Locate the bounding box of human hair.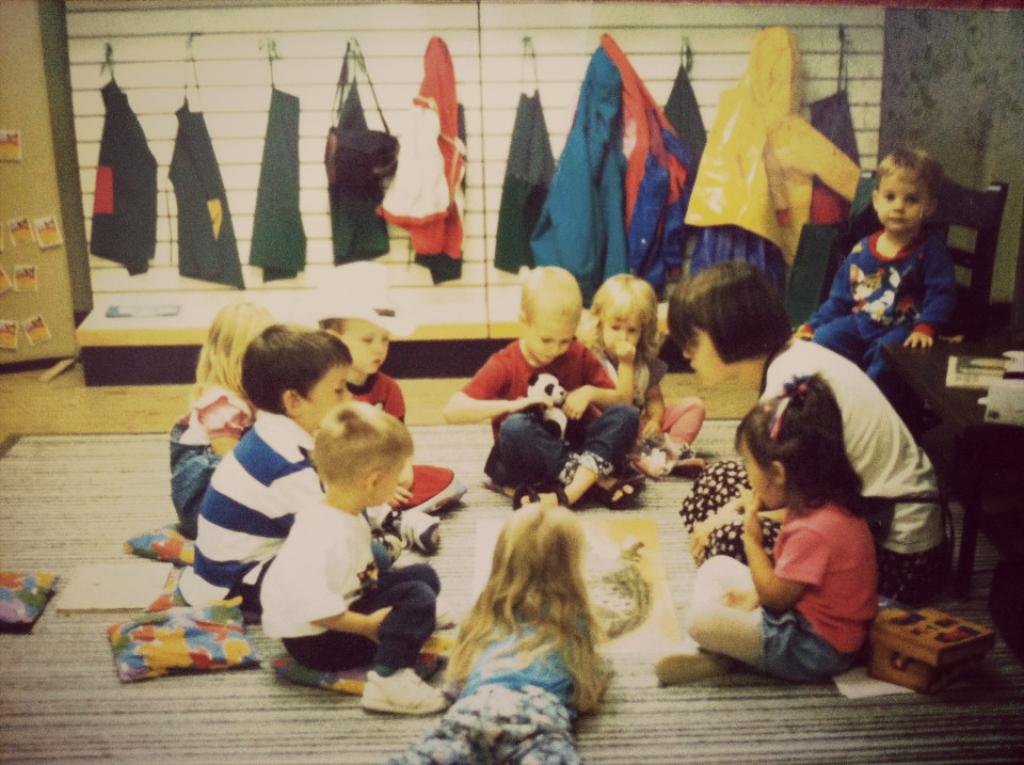
Bounding box: <box>247,330,351,417</box>.
